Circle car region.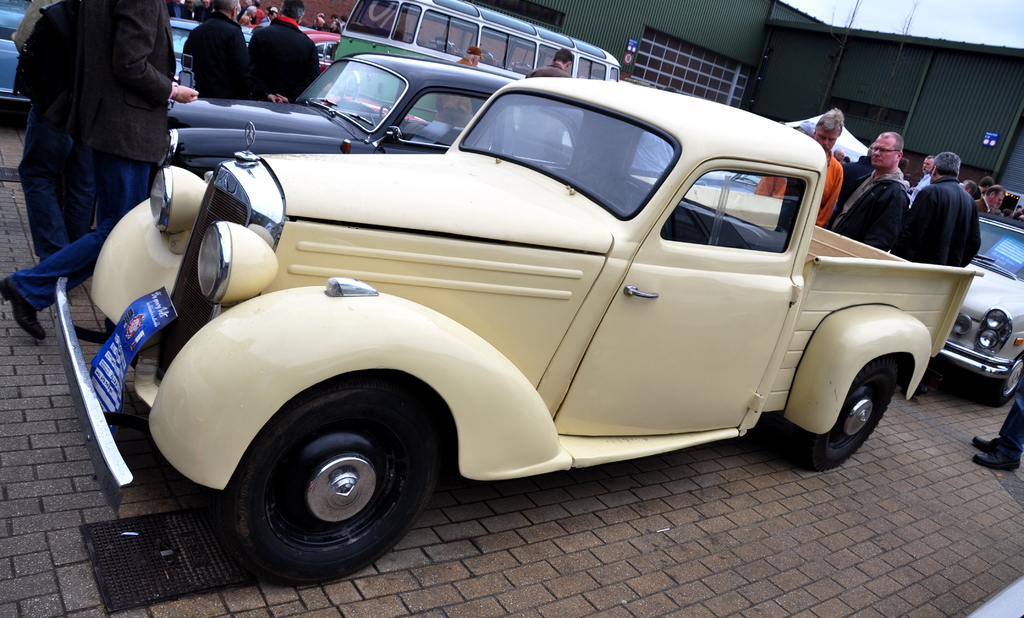
Region: l=938, t=214, r=1023, b=402.
